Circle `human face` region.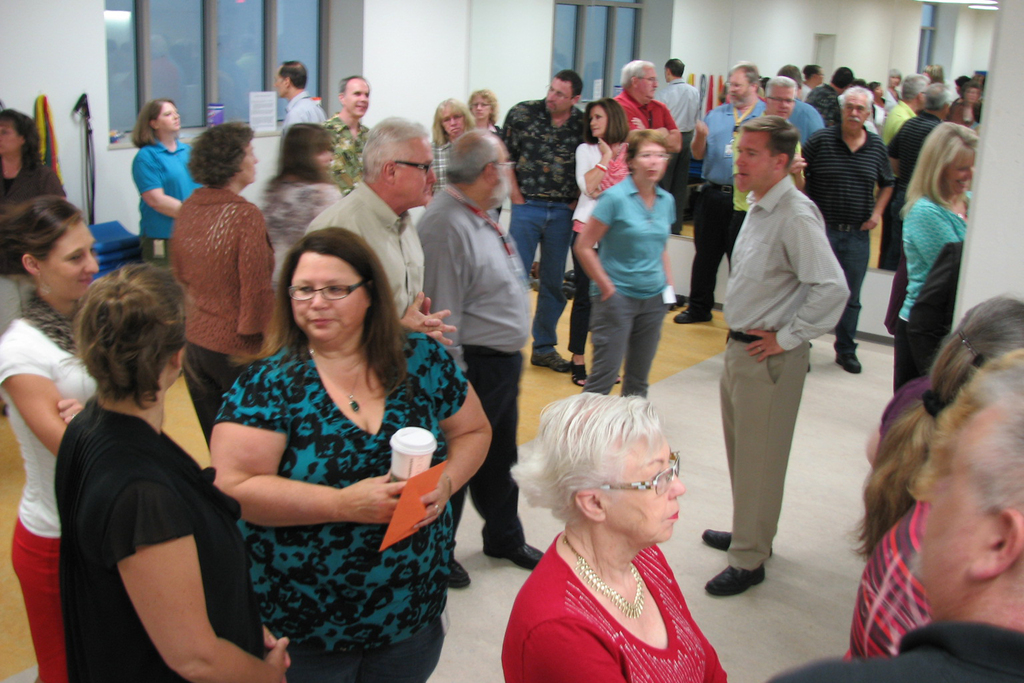
Region: rect(840, 92, 869, 133).
